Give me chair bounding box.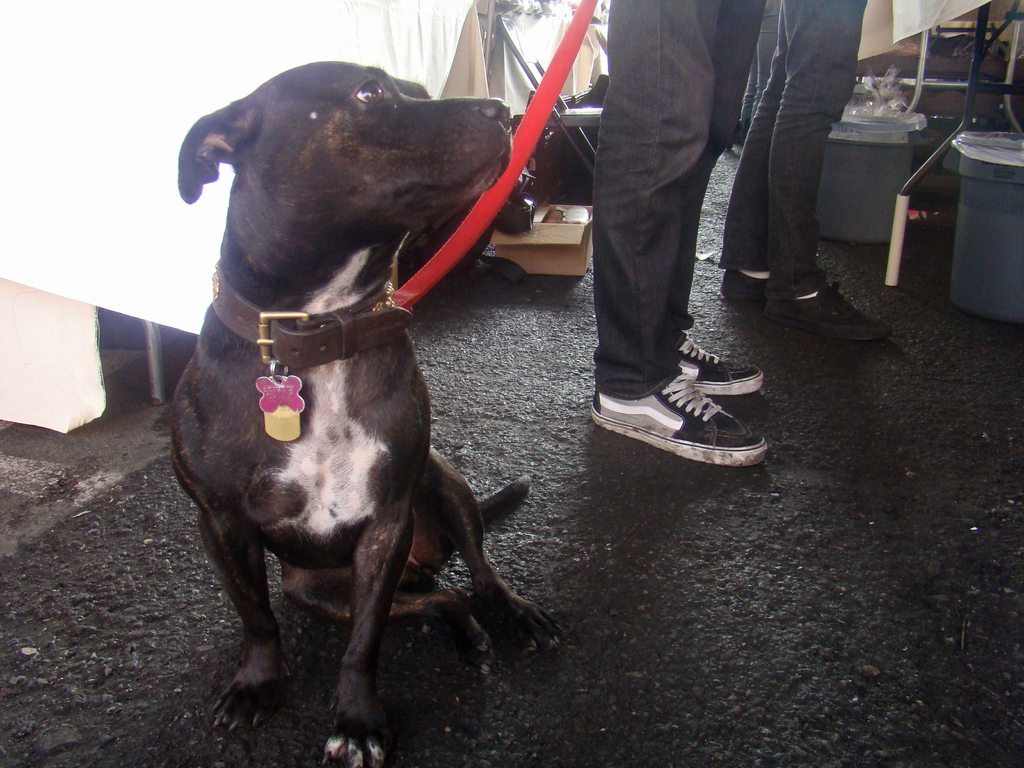
<bbox>493, 13, 605, 177</bbox>.
